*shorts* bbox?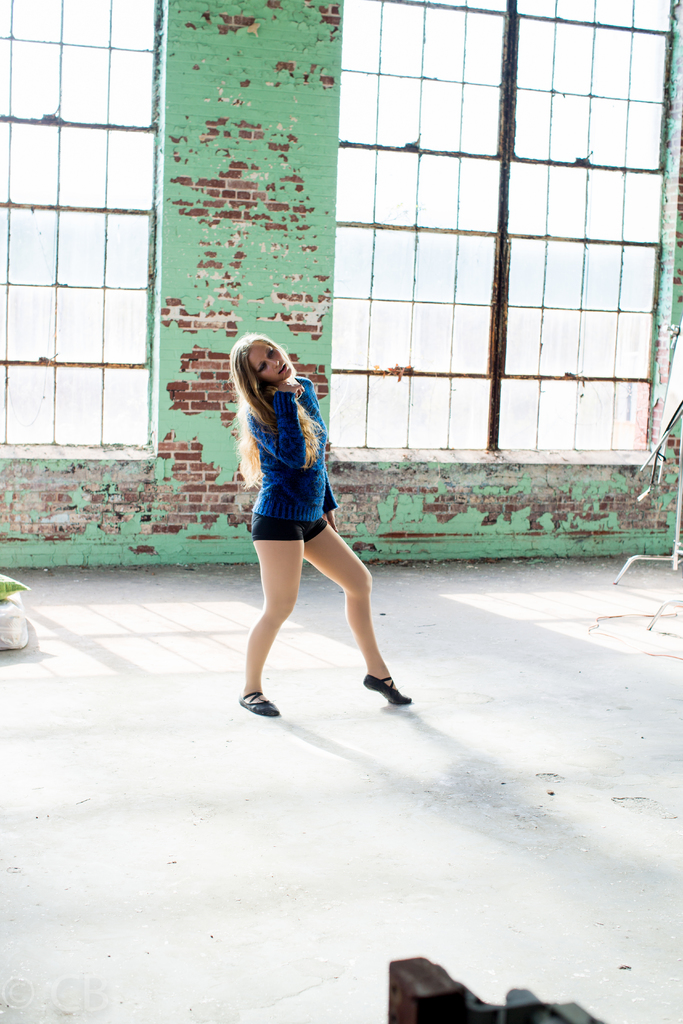
detection(252, 510, 328, 541)
